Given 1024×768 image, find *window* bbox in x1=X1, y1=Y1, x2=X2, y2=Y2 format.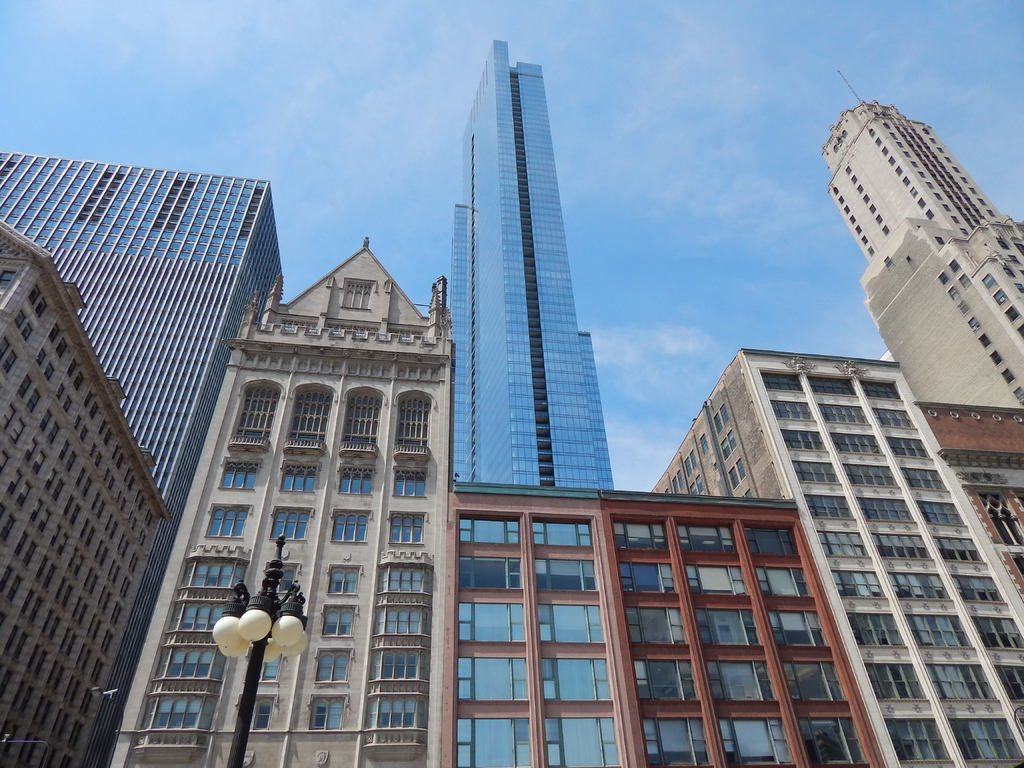
x1=781, y1=426, x2=826, y2=451.
